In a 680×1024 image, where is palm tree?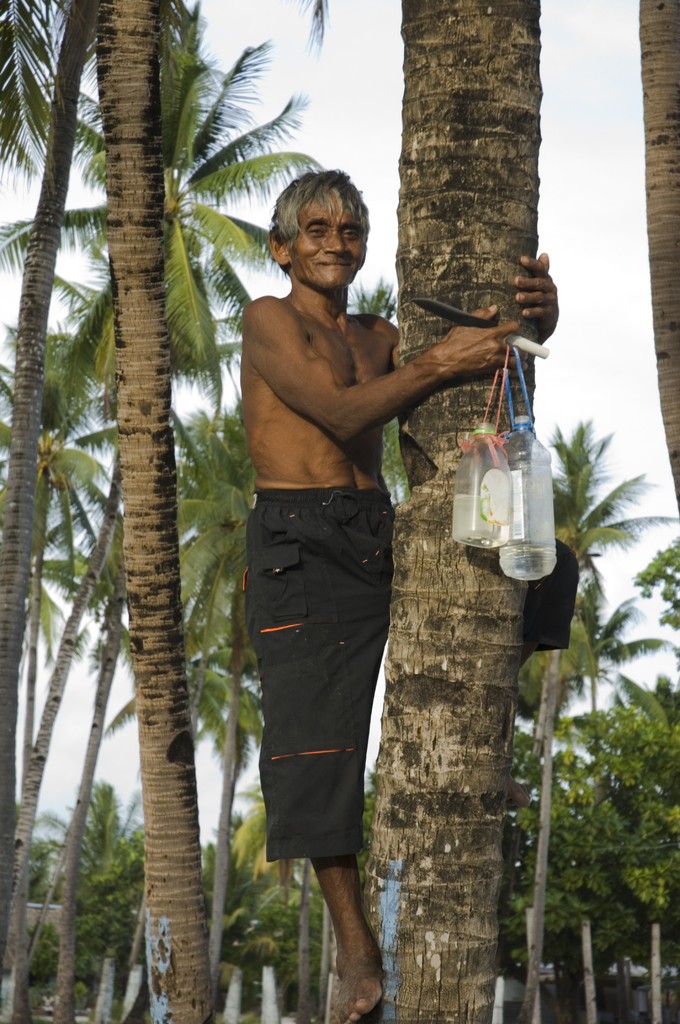
40:815:136:960.
